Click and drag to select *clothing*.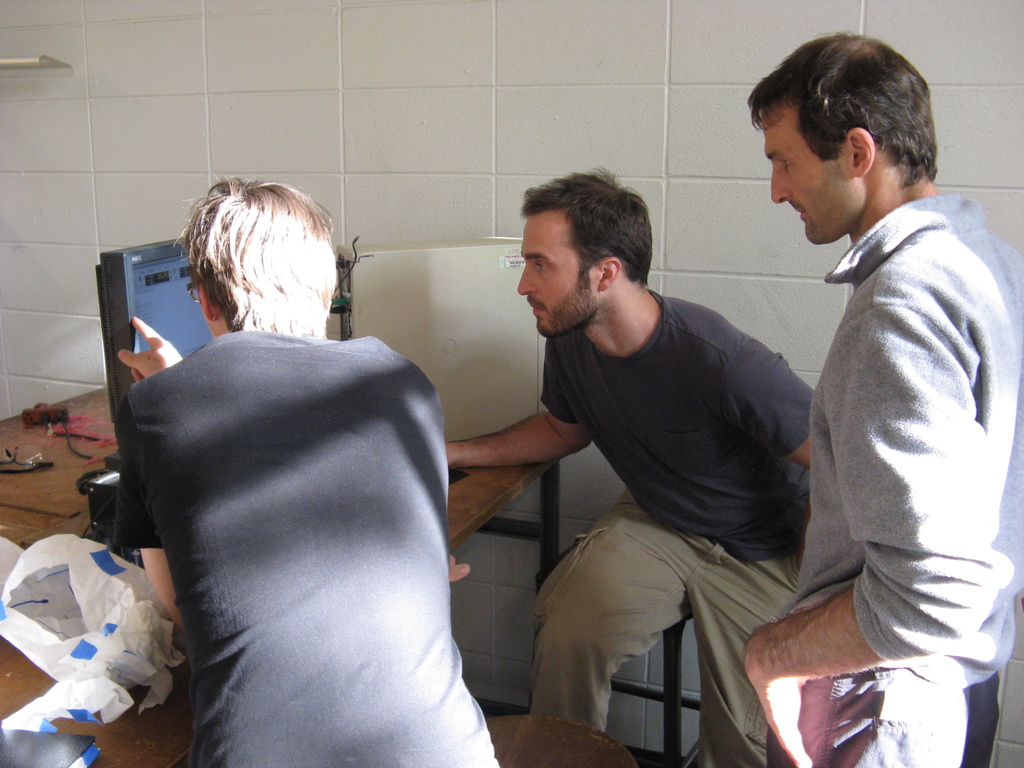
Selection: {"left": 527, "top": 289, "right": 816, "bottom": 767}.
